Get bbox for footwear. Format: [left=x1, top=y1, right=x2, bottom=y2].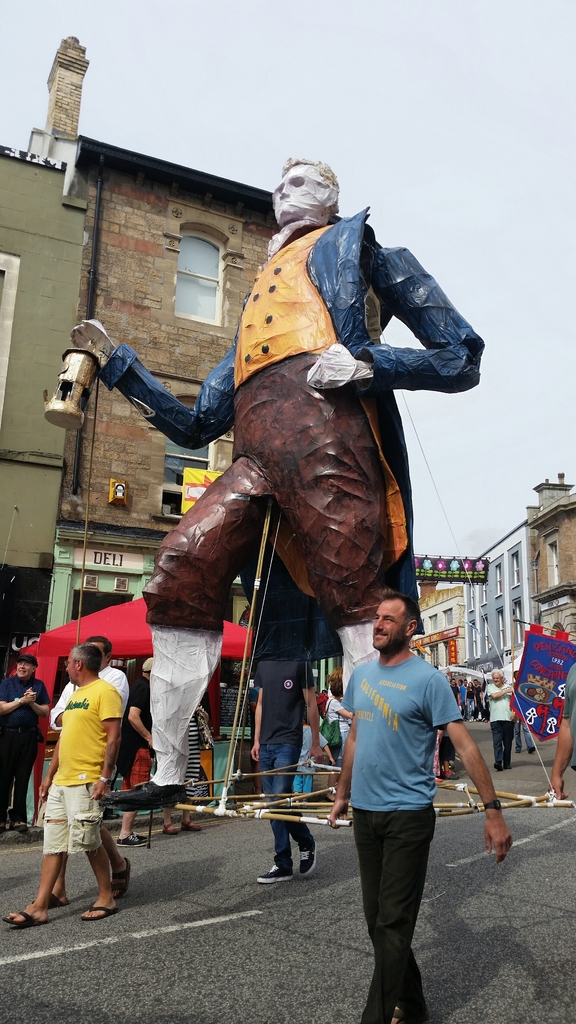
[left=120, top=828, right=157, bottom=854].
